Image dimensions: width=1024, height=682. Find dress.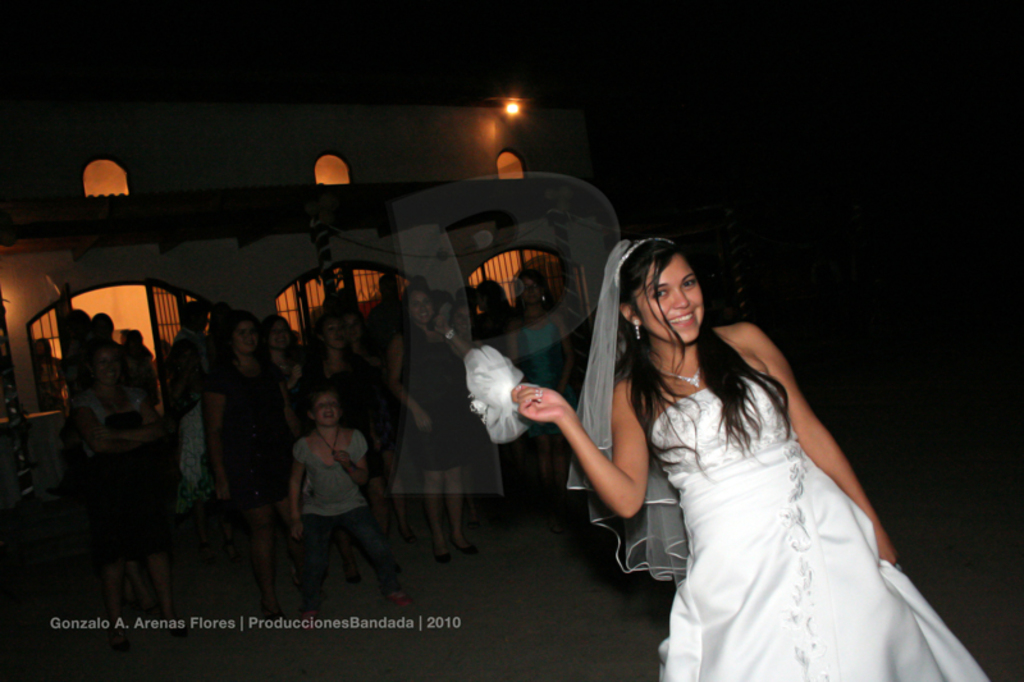
l=196, t=356, r=297, b=514.
